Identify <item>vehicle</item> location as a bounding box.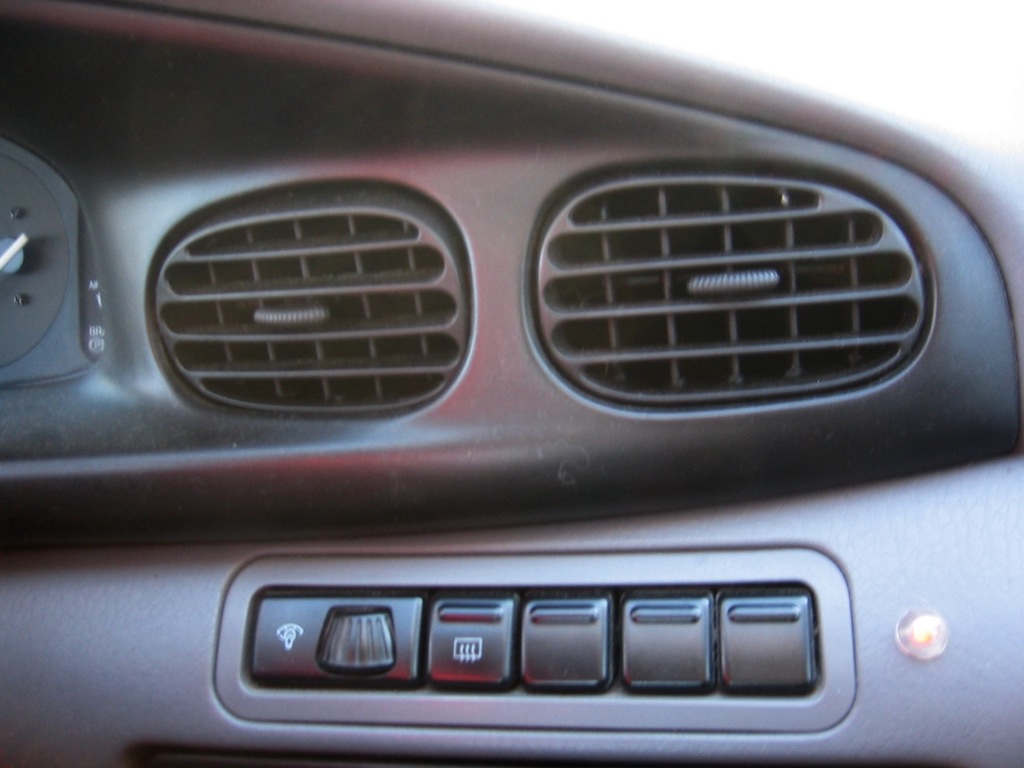
pyautogui.locateOnScreen(0, 38, 1023, 743).
